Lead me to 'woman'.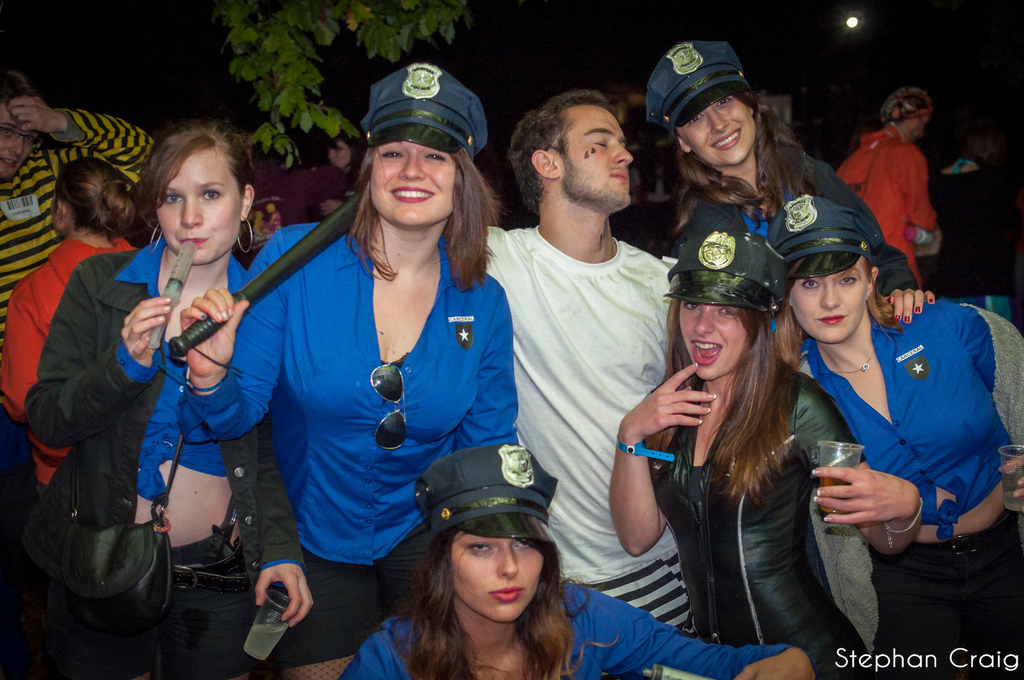
Lead to x1=180, y1=61, x2=520, y2=676.
